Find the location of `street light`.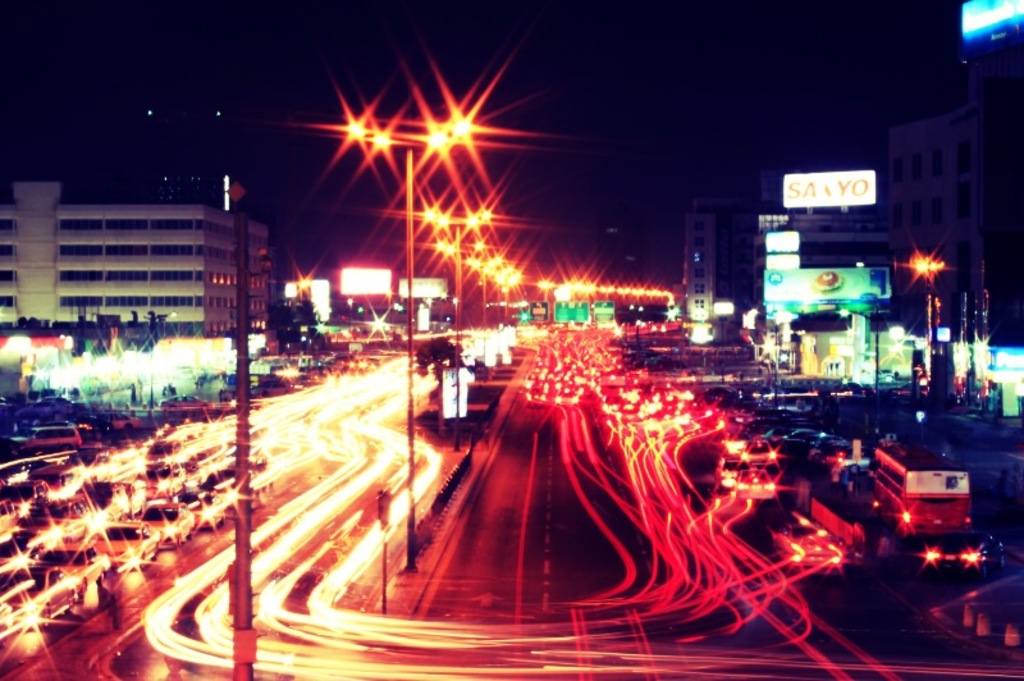
Location: <region>339, 125, 479, 568</region>.
